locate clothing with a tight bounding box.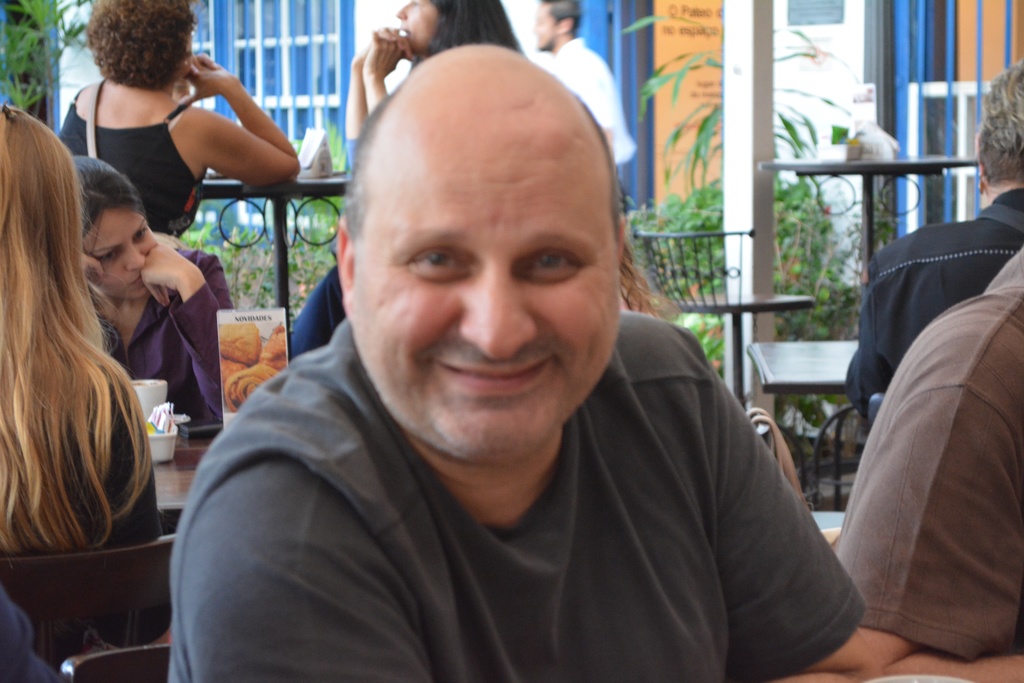
{"left": 142, "top": 317, "right": 881, "bottom": 678}.
